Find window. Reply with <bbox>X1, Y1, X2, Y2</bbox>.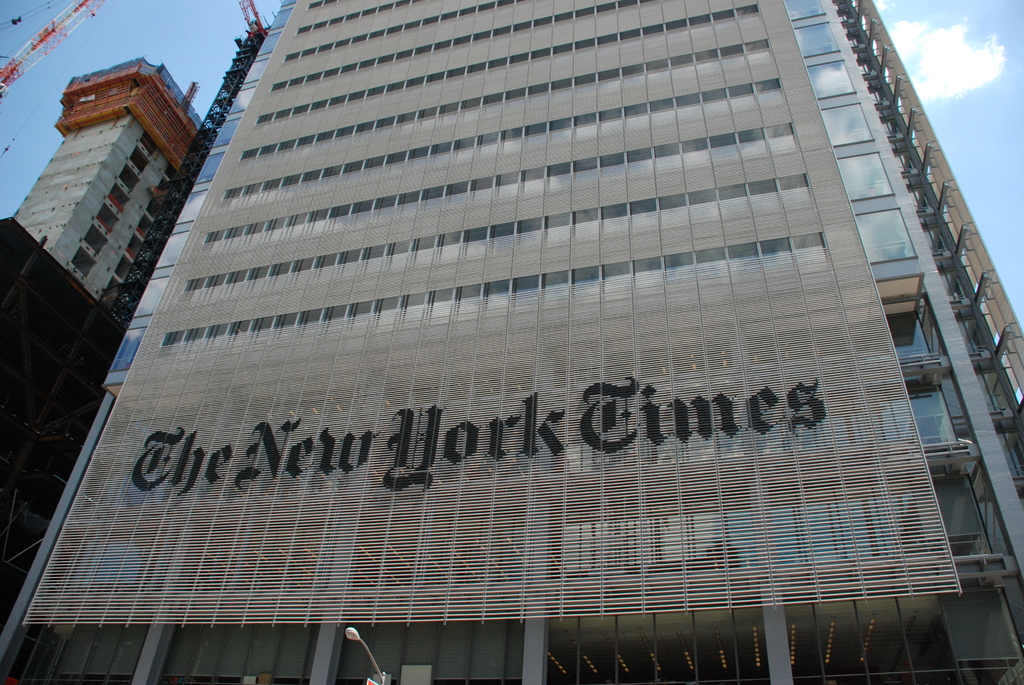
<bbox>256, 32, 280, 52</bbox>.
